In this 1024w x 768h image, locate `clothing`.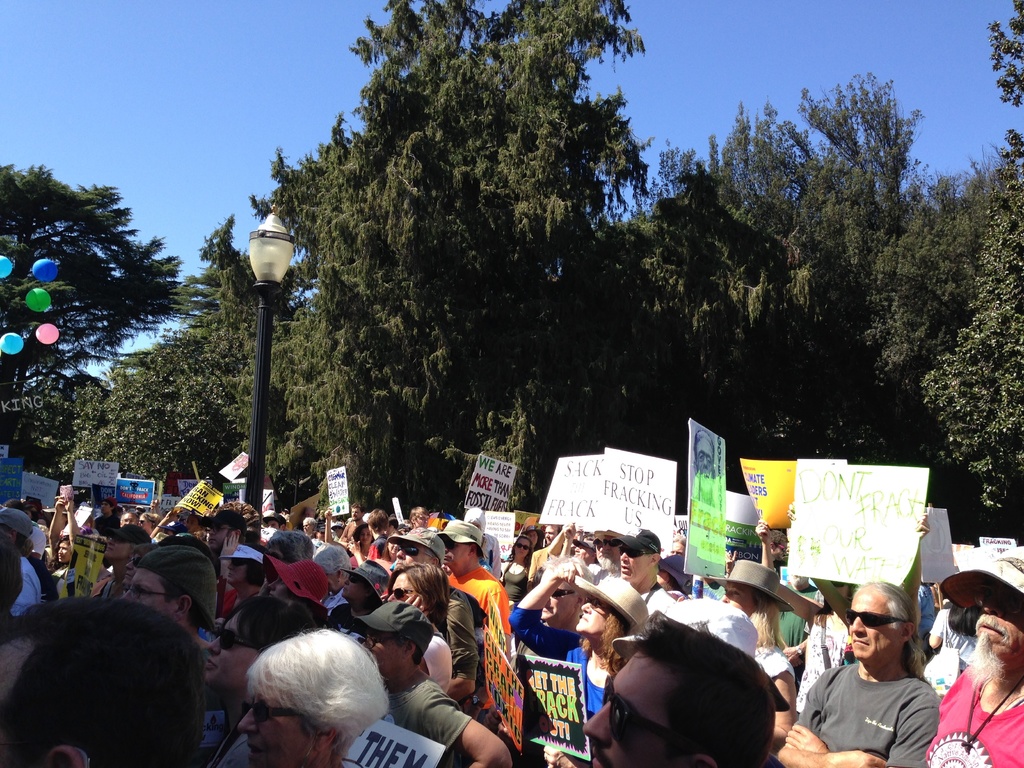
Bounding box: <region>500, 559, 532, 596</region>.
